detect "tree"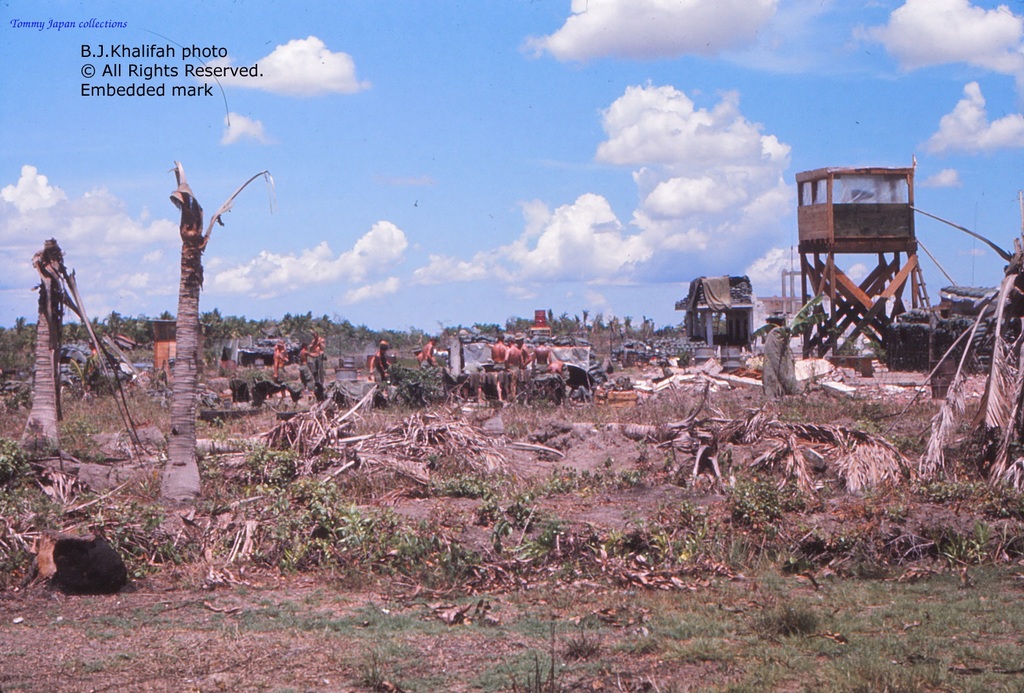
box(14, 236, 149, 472)
